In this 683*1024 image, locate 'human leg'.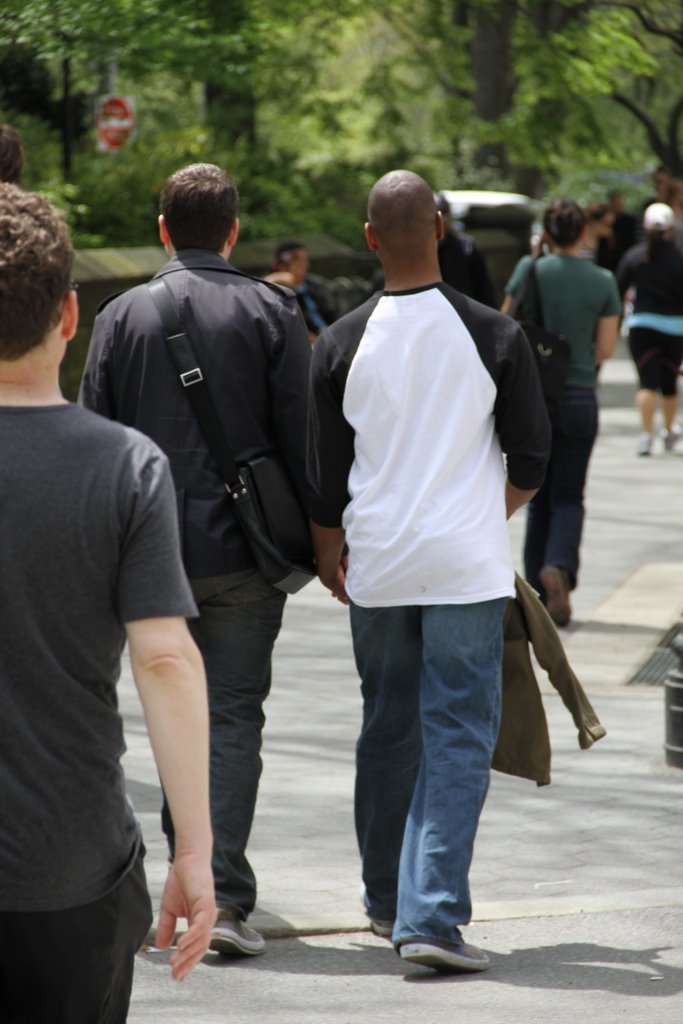
Bounding box: (539, 373, 589, 627).
